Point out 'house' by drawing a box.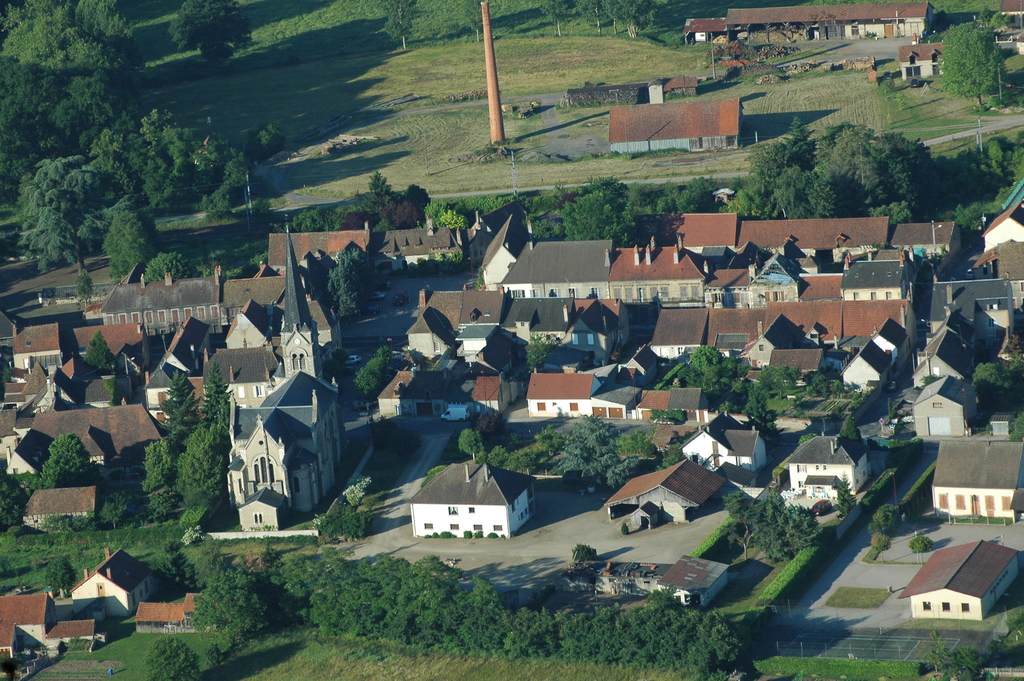
l=408, t=464, r=539, b=539.
